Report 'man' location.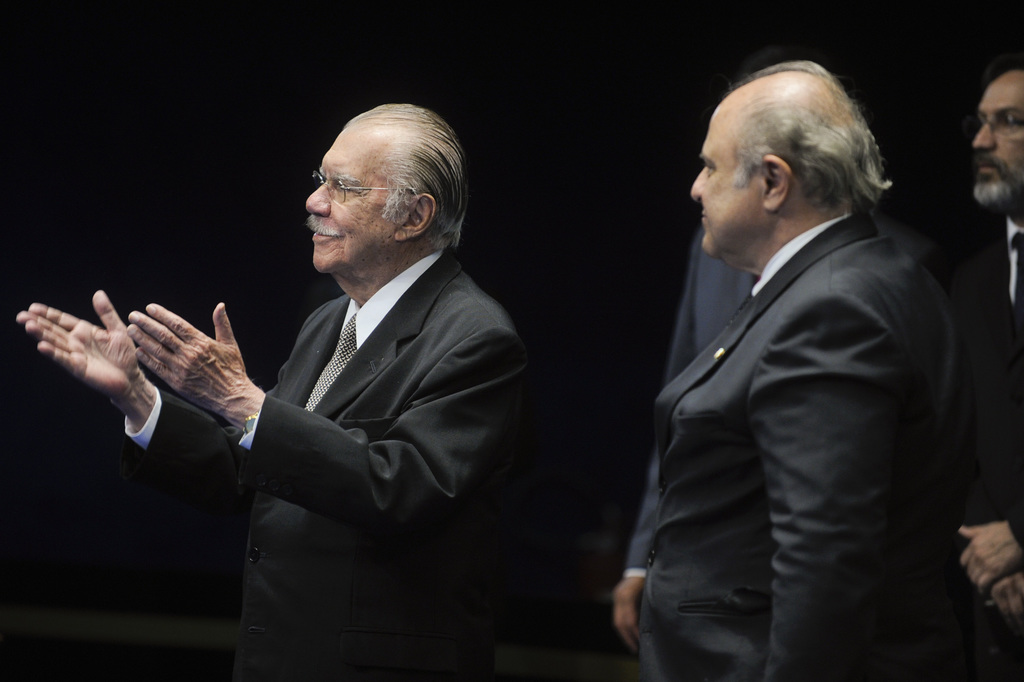
Report: {"left": 958, "top": 64, "right": 1023, "bottom": 681}.
